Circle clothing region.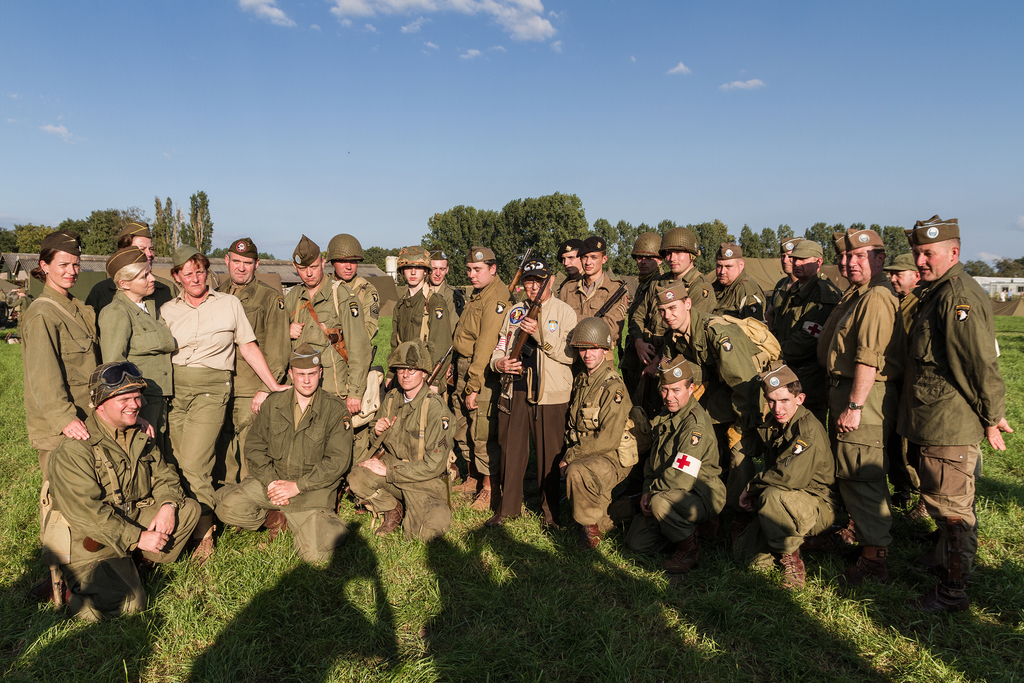
Region: (436, 277, 462, 315).
